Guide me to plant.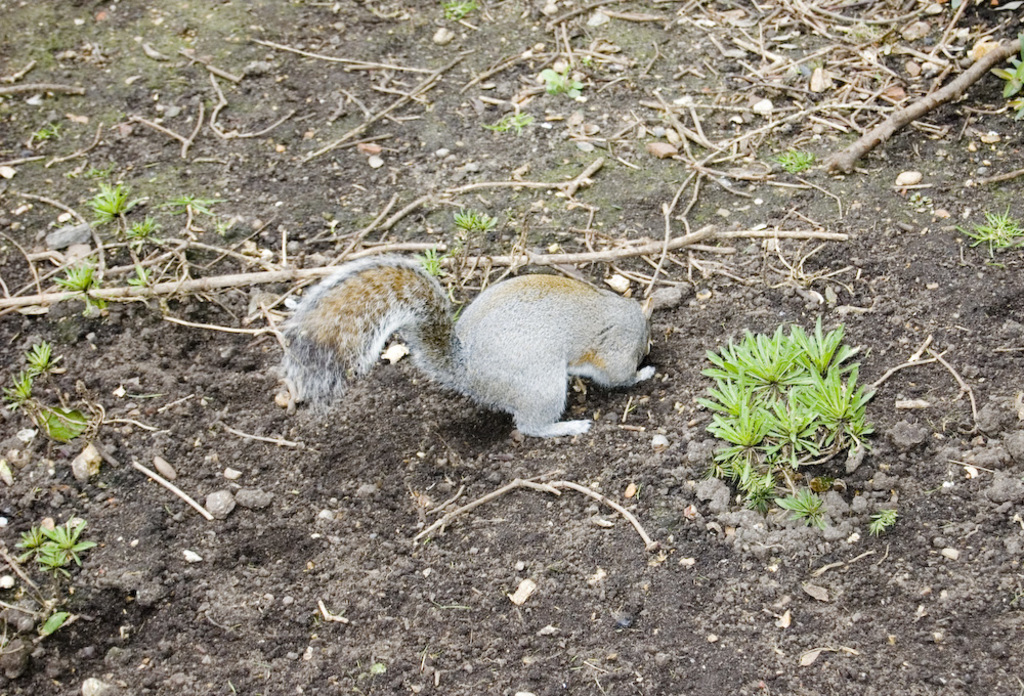
Guidance: BBox(134, 211, 151, 238).
